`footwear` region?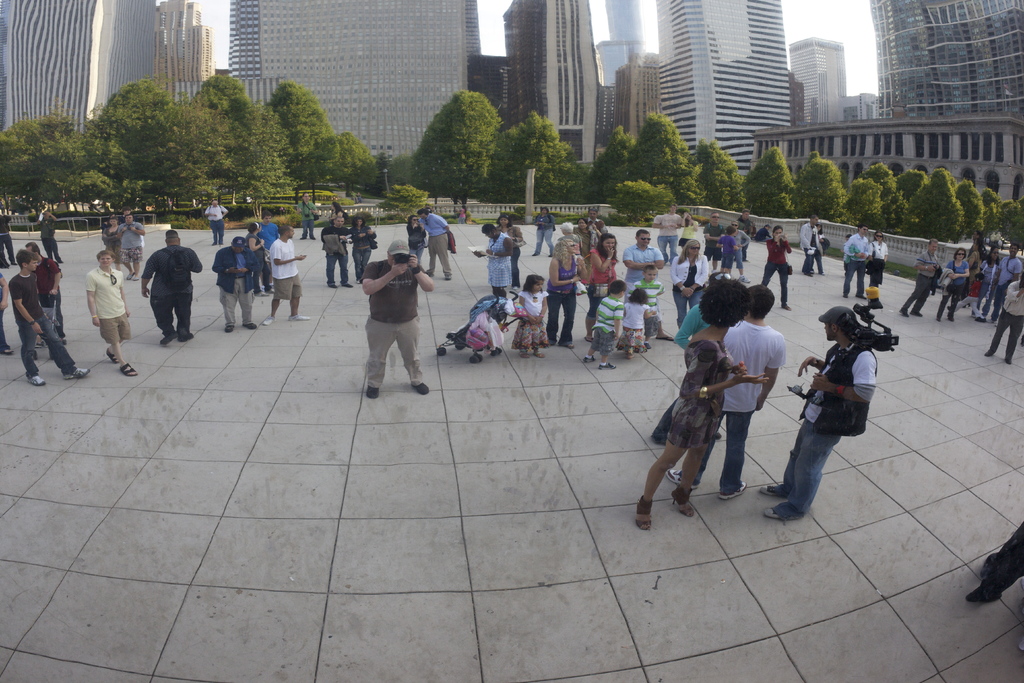
left=342, top=280, right=351, bottom=286
